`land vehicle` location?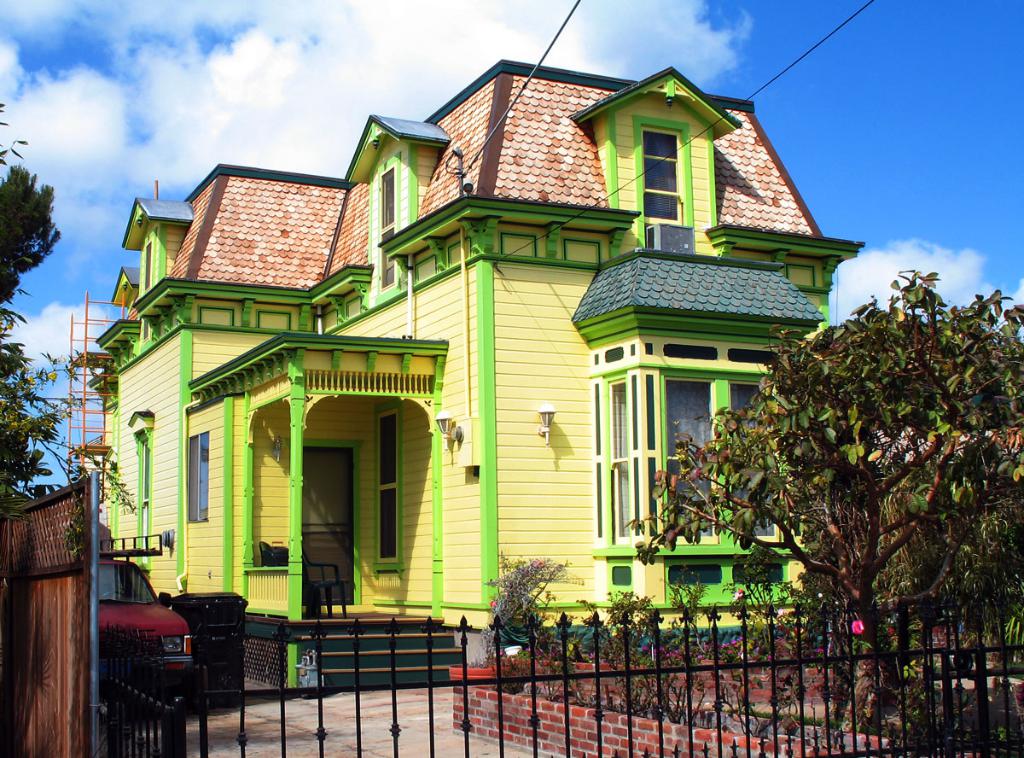
88,560,191,691
